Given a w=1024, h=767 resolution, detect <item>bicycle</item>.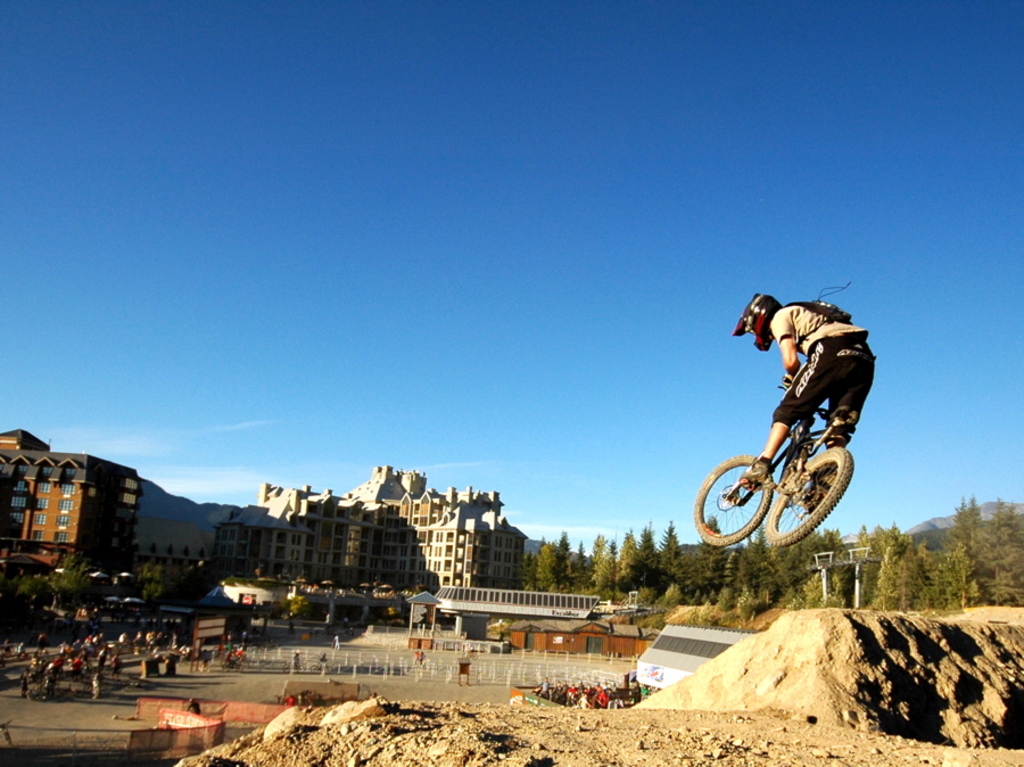
pyautogui.locateOnScreen(687, 345, 907, 562).
